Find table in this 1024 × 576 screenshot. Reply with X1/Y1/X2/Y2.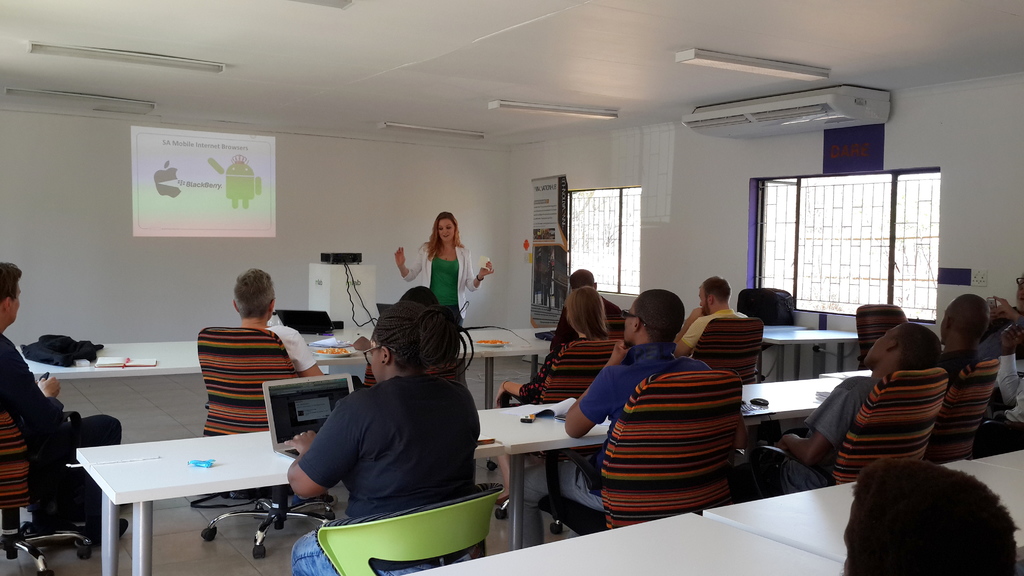
397/505/871/575.
